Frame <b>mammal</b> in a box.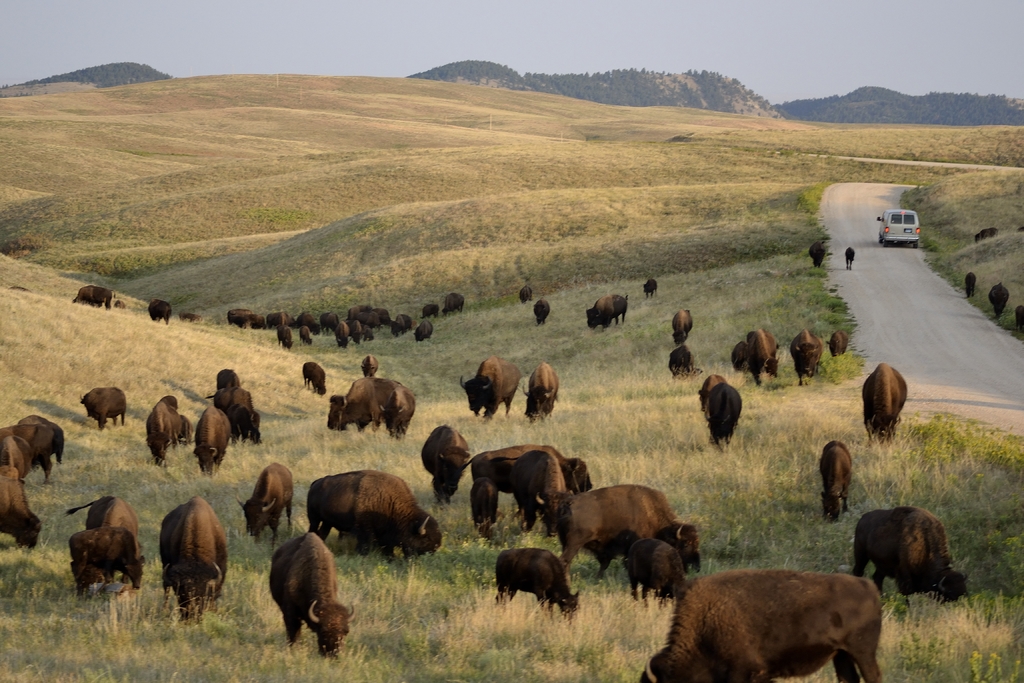
{"x1": 304, "y1": 359, "x2": 323, "y2": 400}.
